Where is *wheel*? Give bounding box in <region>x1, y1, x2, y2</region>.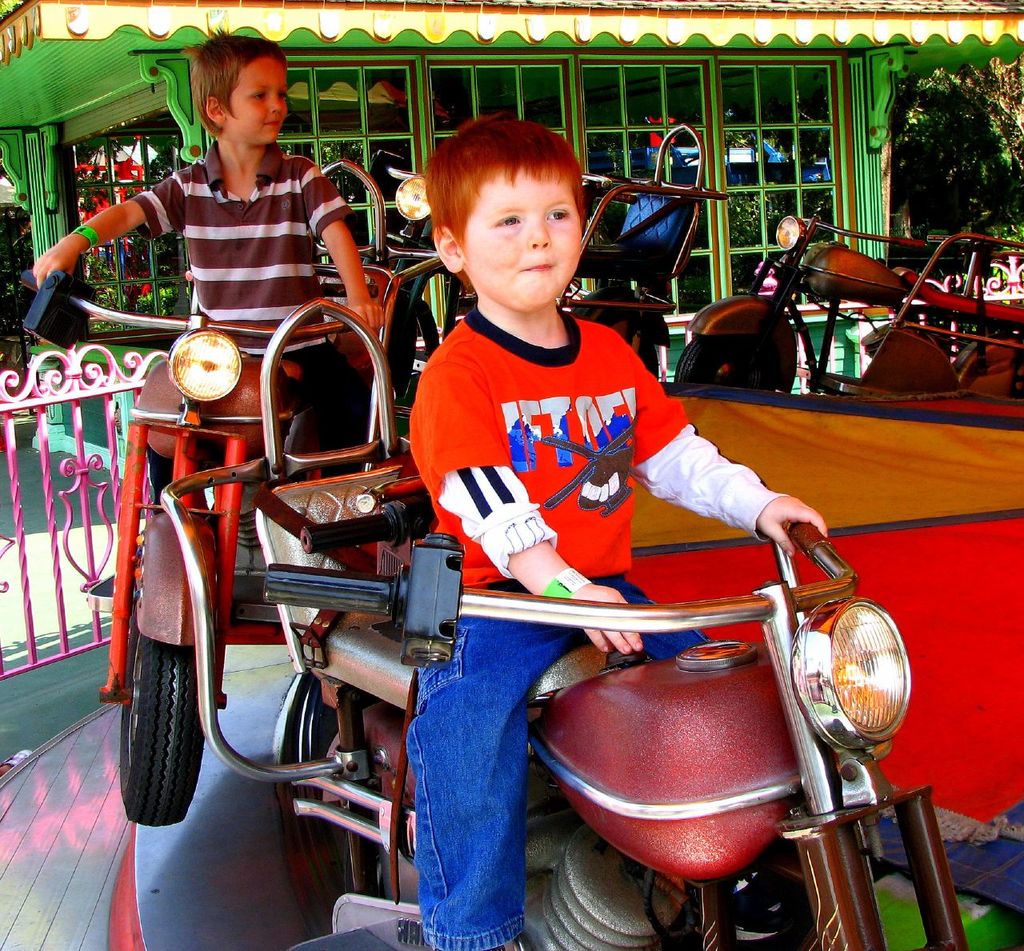
<region>124, 525, 208, 829</region>.
